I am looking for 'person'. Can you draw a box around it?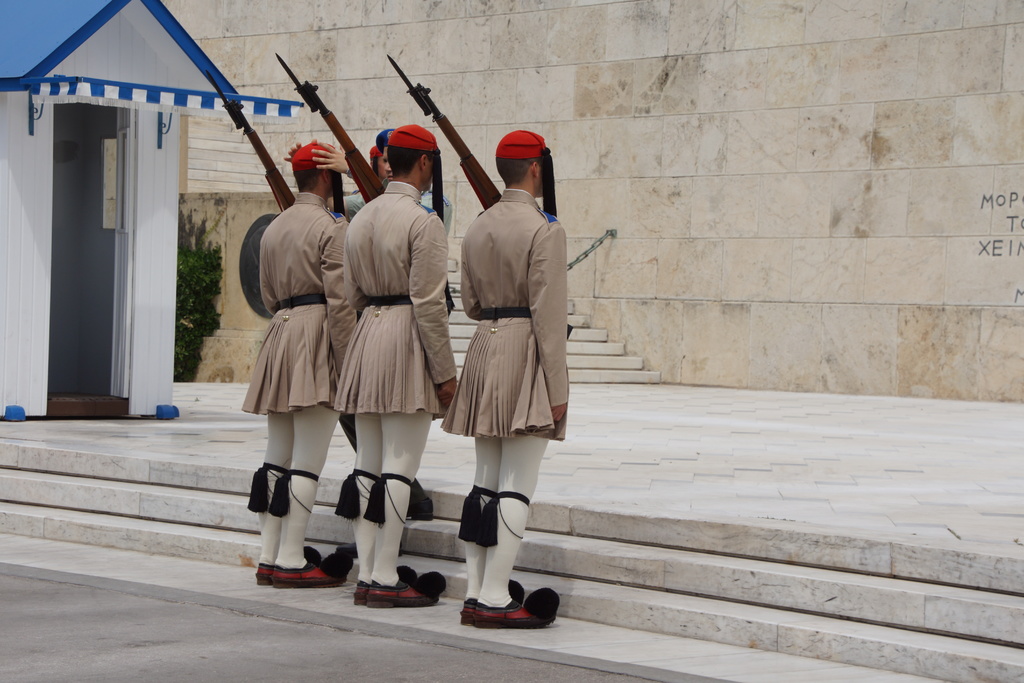
Sure, the bounding box is l=460, t=124, r=566, b=625.
